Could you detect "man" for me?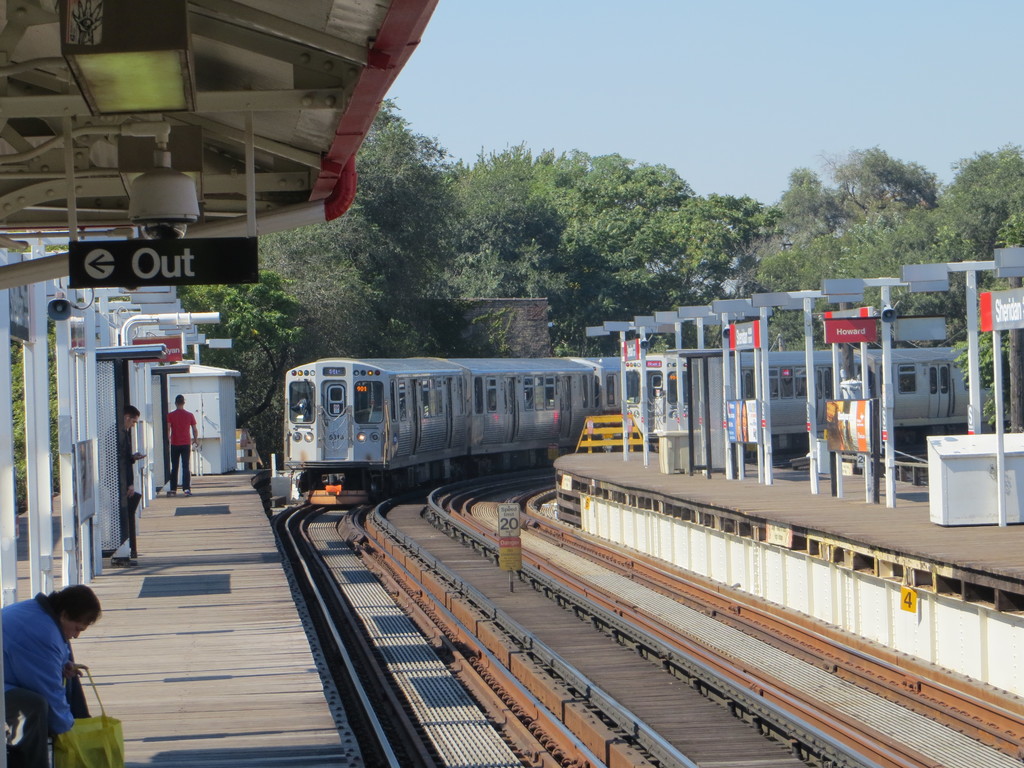
Detection result: <bbox>104, 405, 140, 543</bbox>.
